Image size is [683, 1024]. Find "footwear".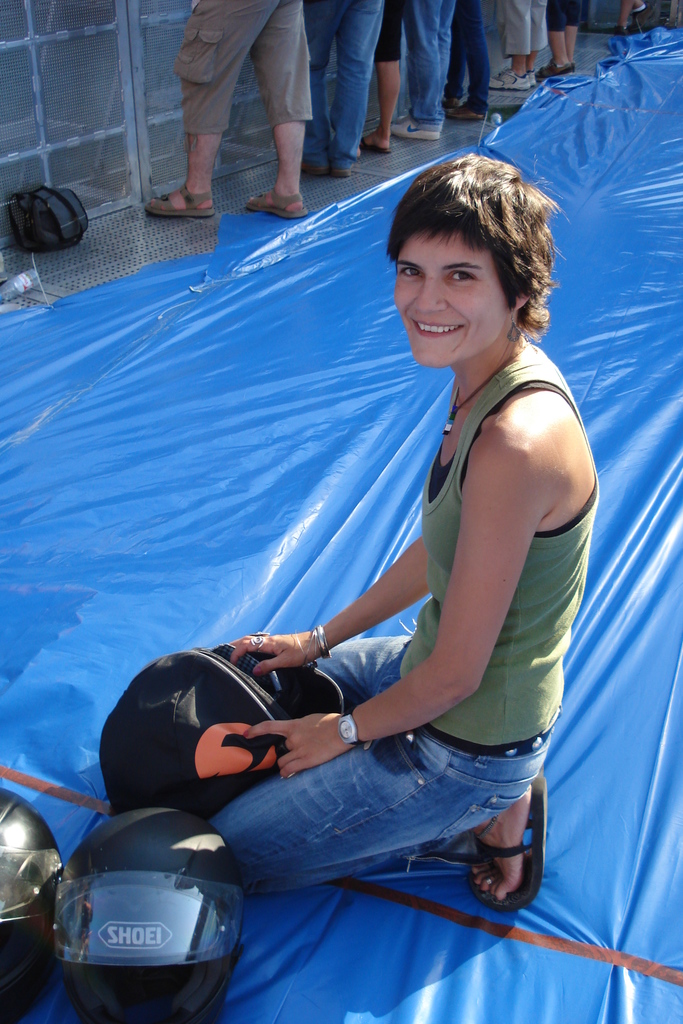
detection(627, 3, 659, 32).
